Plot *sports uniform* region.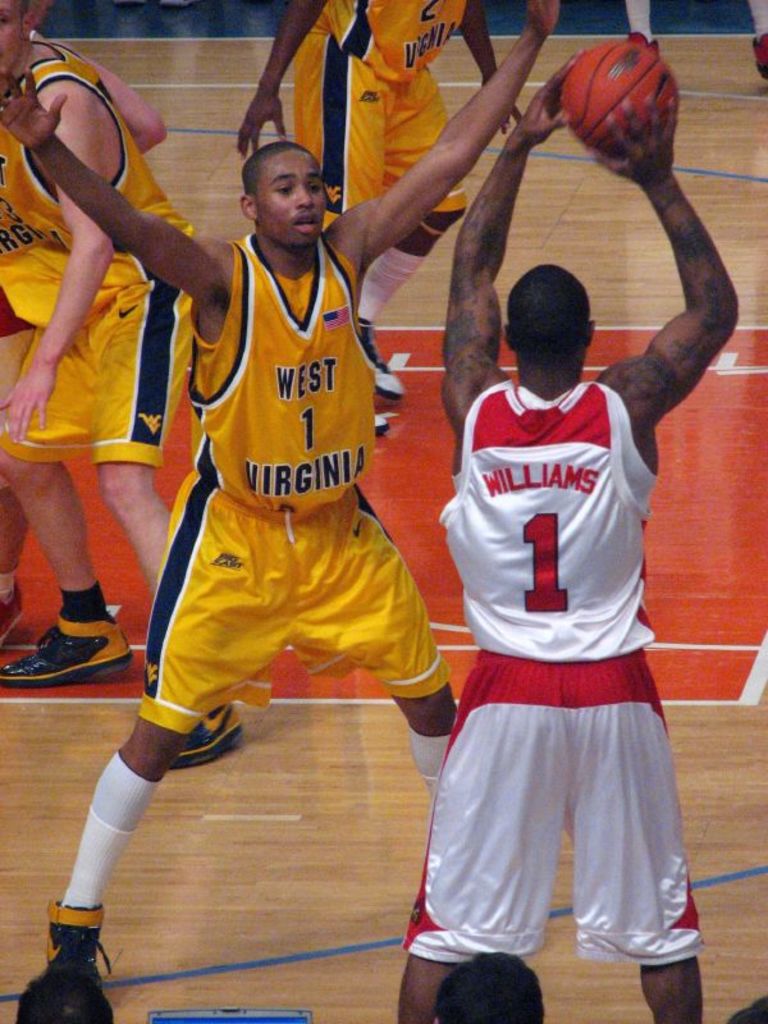
Plotted at 45 219 461 984.
